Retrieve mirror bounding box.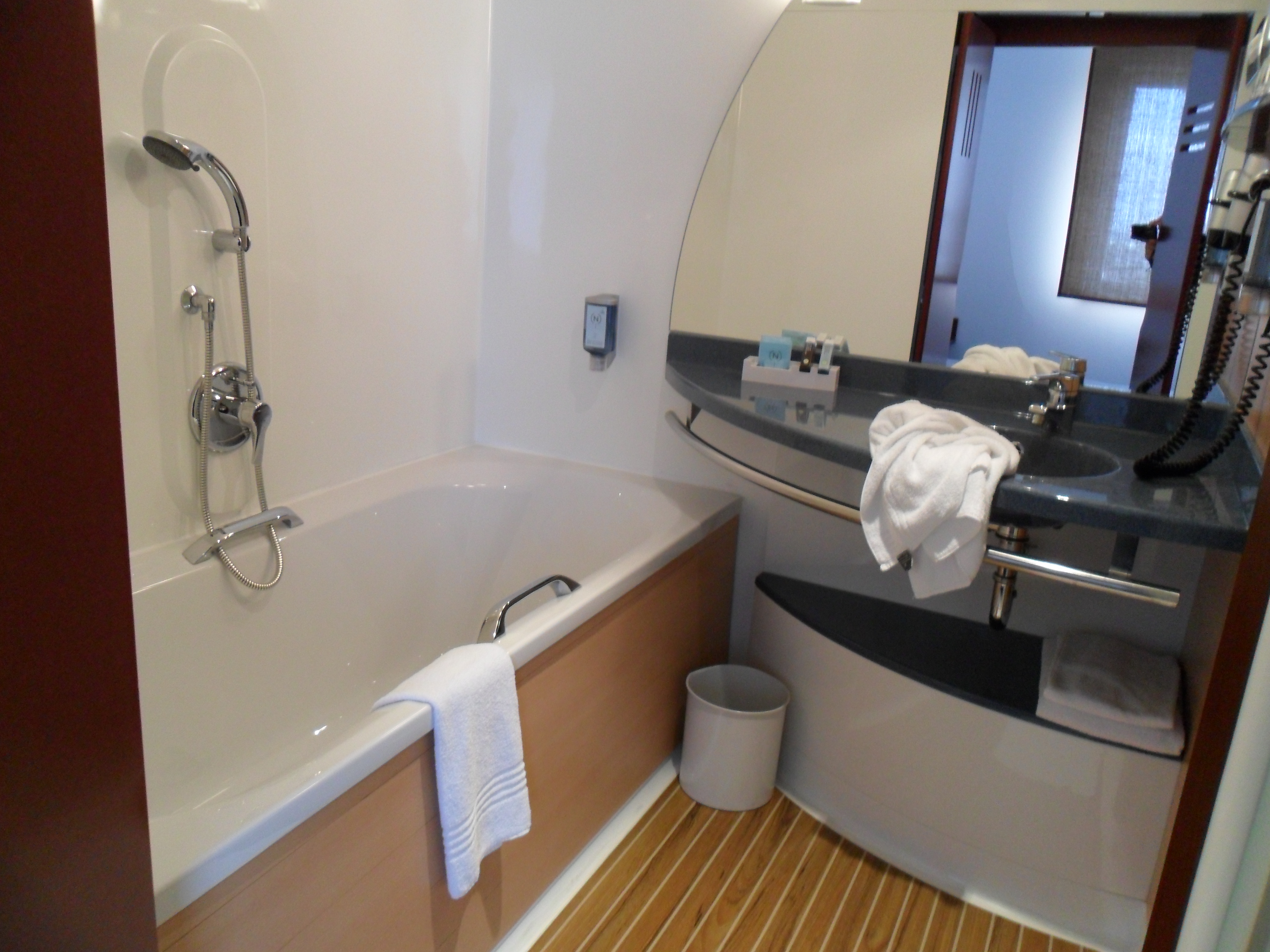
Bounding box: box(212, 0, 403, 127).
